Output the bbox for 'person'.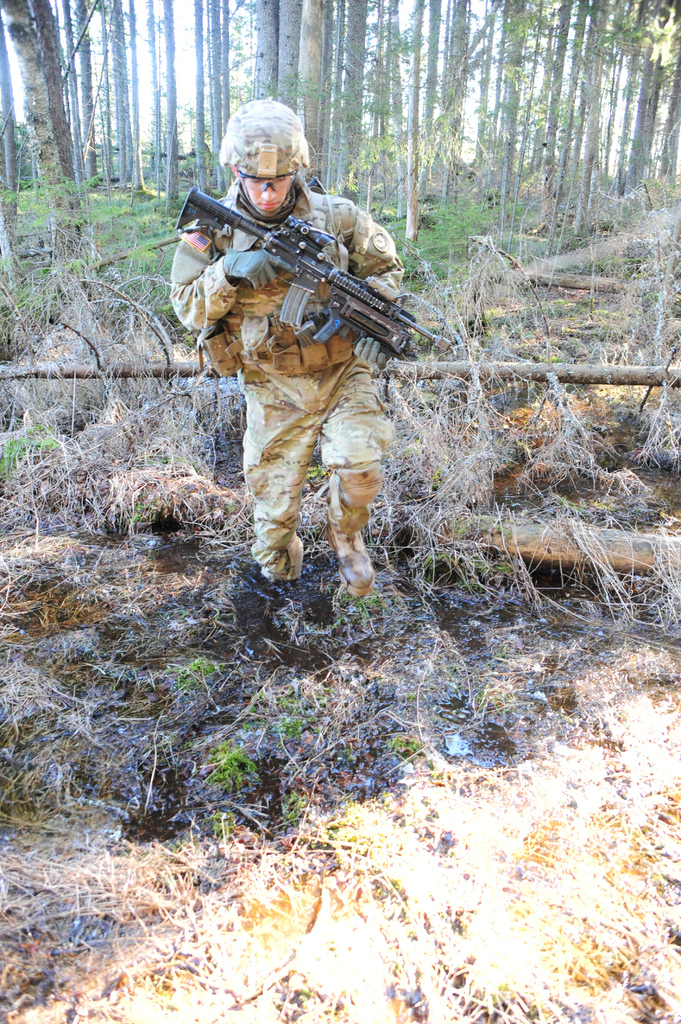
(left=154, top=95, right=413, bottom=591).
